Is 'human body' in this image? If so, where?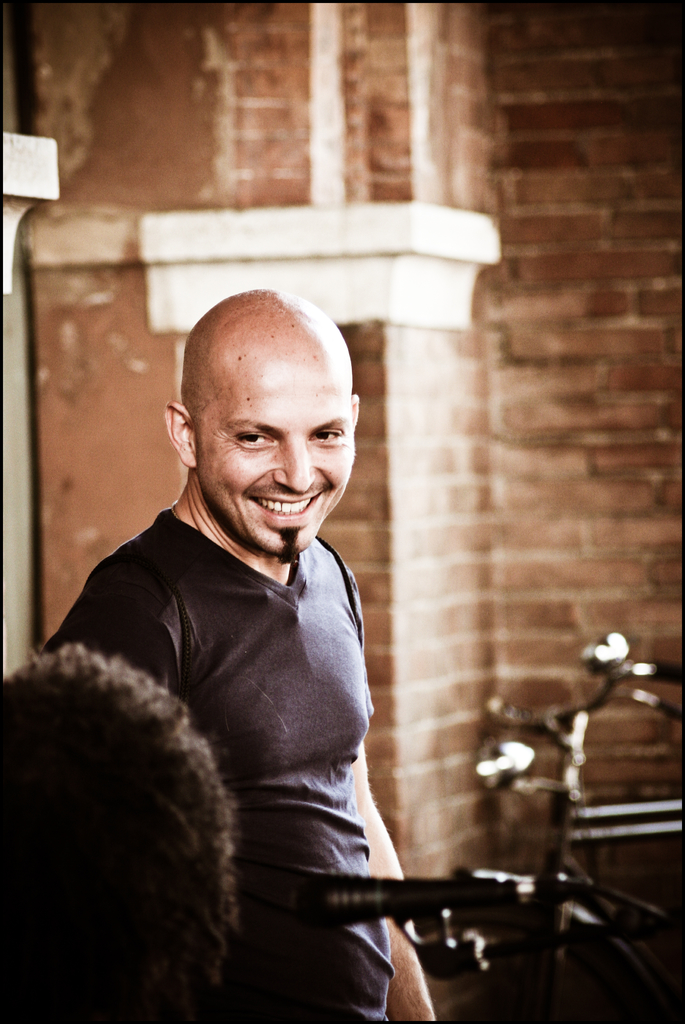
Yes, at (51,285,437,1016).
